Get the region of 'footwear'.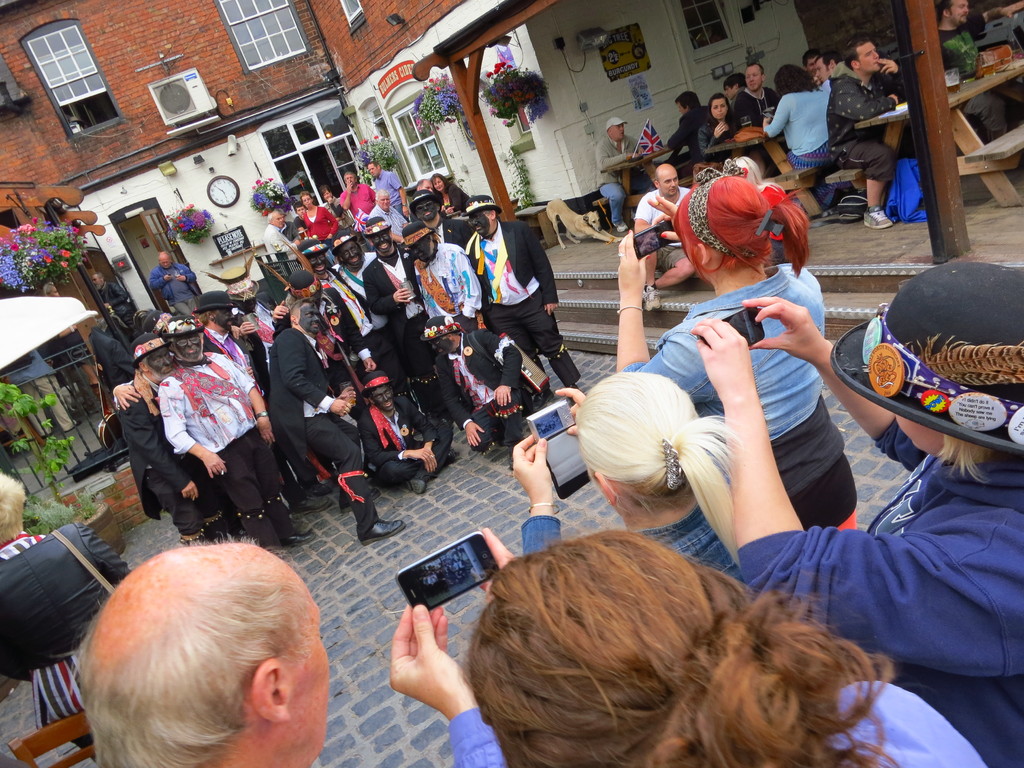
crop(445, 449, 460, 463).
